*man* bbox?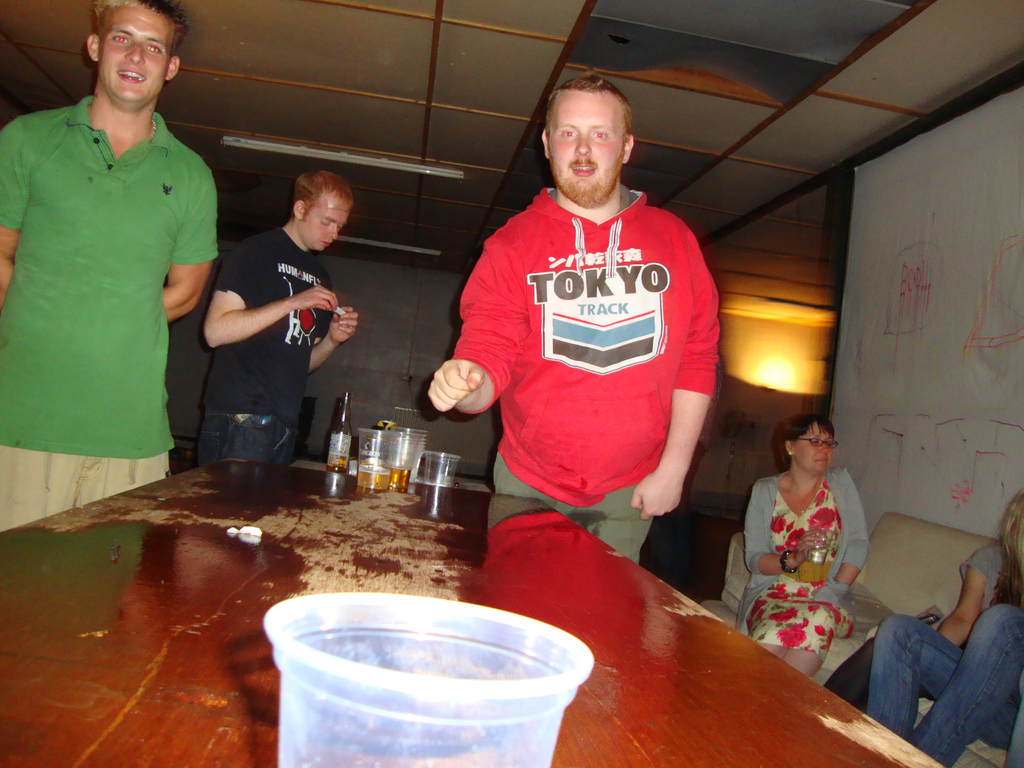
[left=0, top=0, right=223, bottom=536]
